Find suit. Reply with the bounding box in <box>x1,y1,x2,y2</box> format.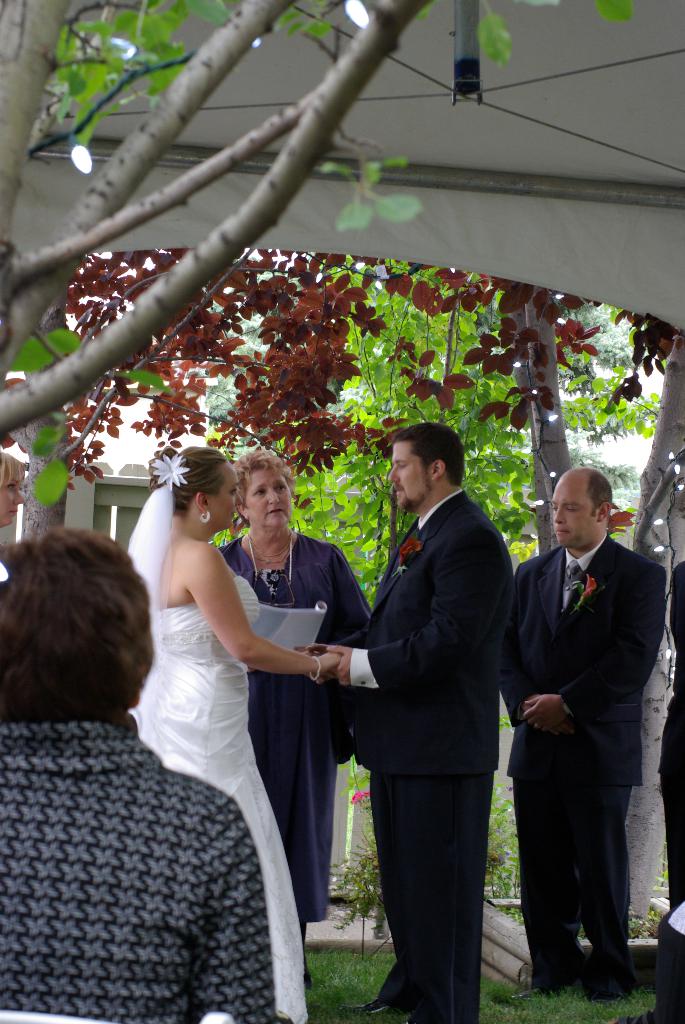
<box>328,488,513,1022</box>.
